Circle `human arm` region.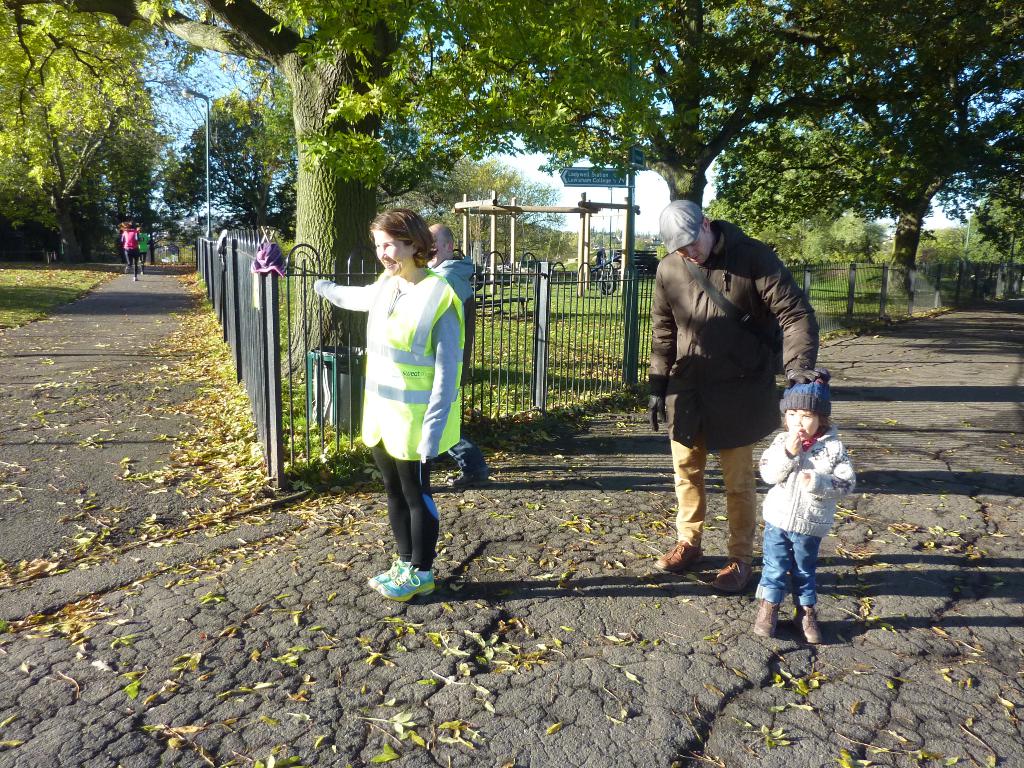
Region: crop(783, 426, 801, 453).
